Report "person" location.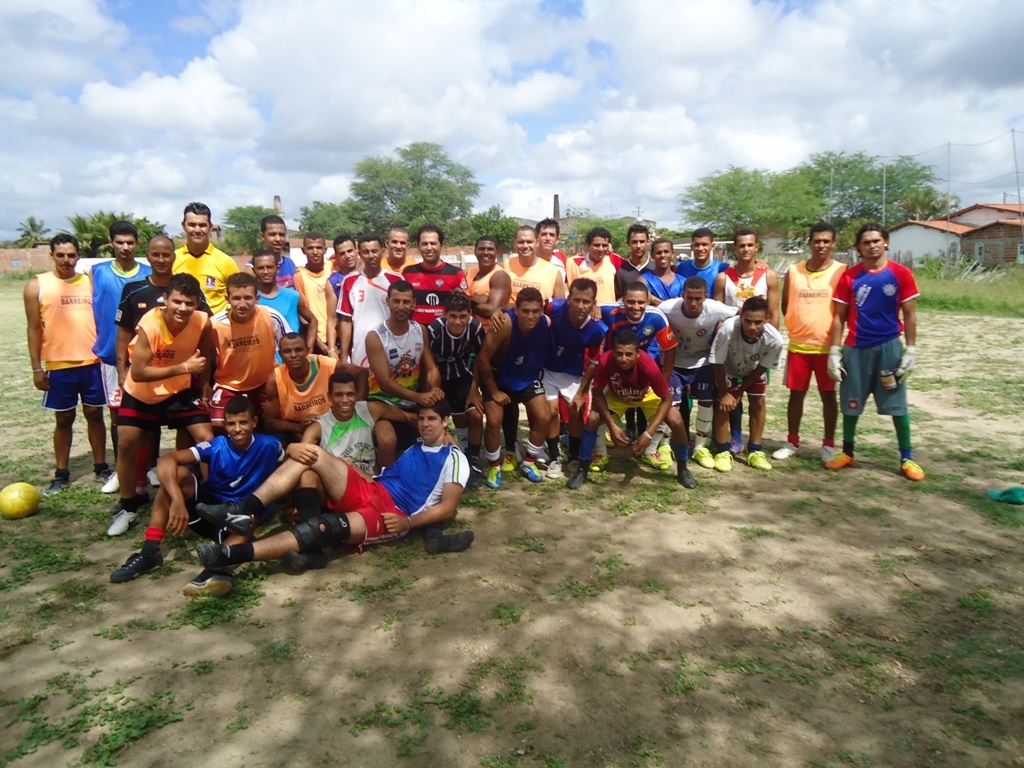
Report: BBox(660, 276, 740, 453).
